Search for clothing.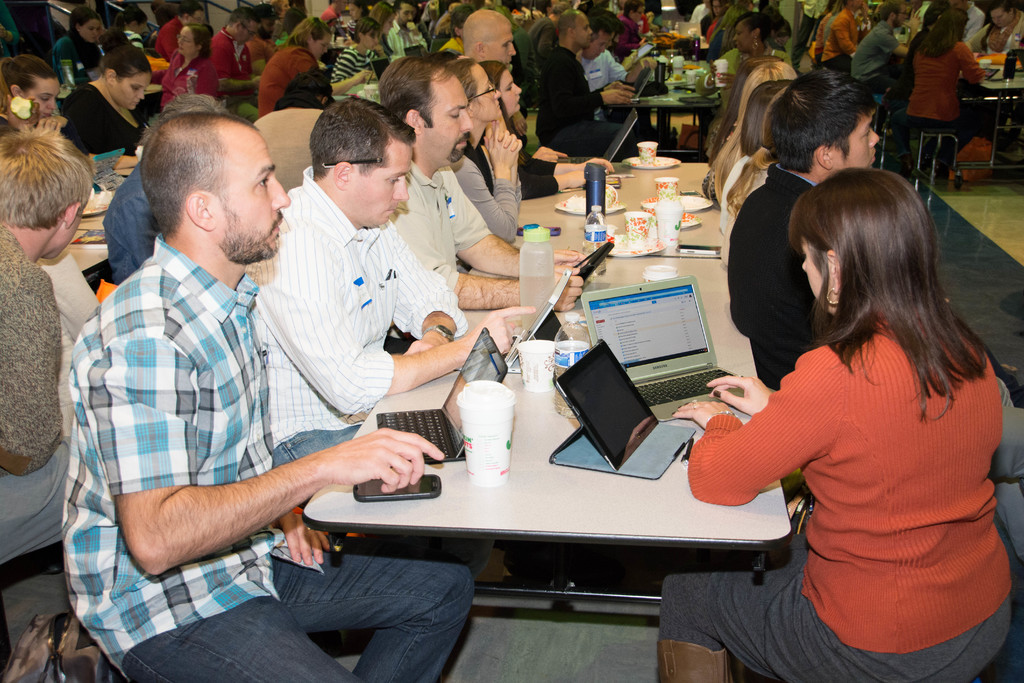
Found at 846/23/901/119.
